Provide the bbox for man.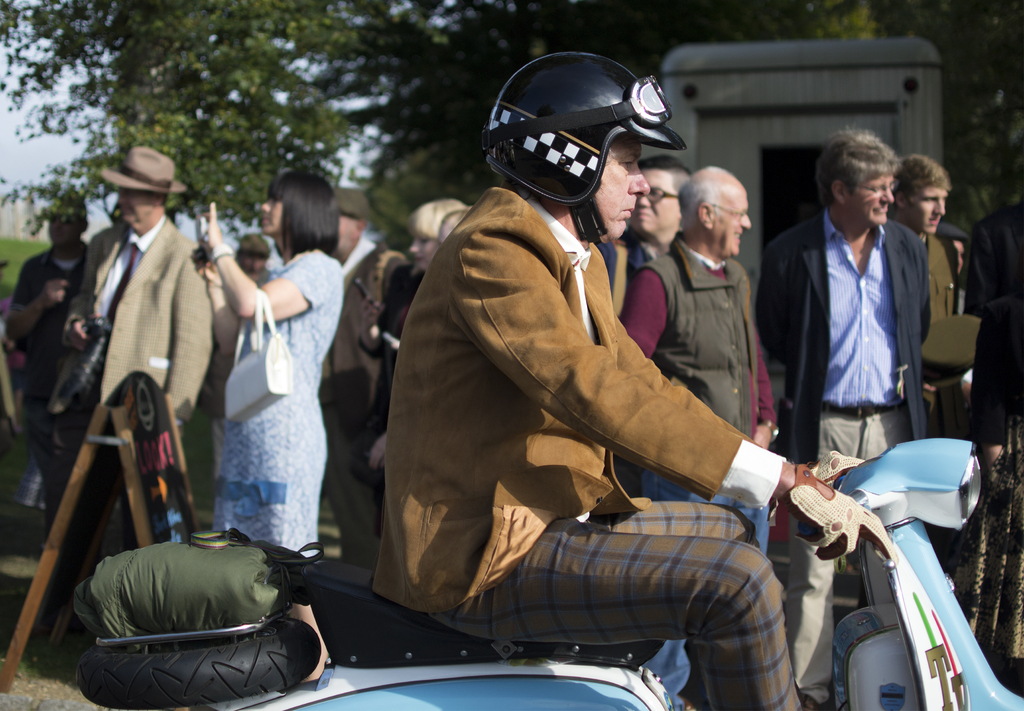
(745, 120, 929, 687).
